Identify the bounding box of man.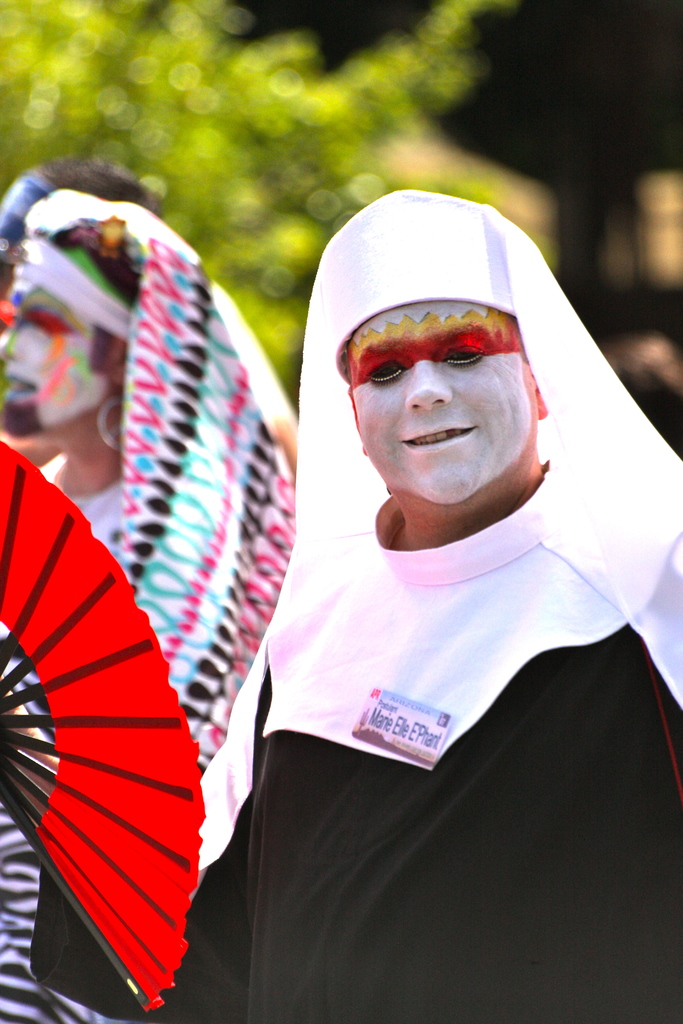
[left=0, top=188, right=299, bottom=1023].
